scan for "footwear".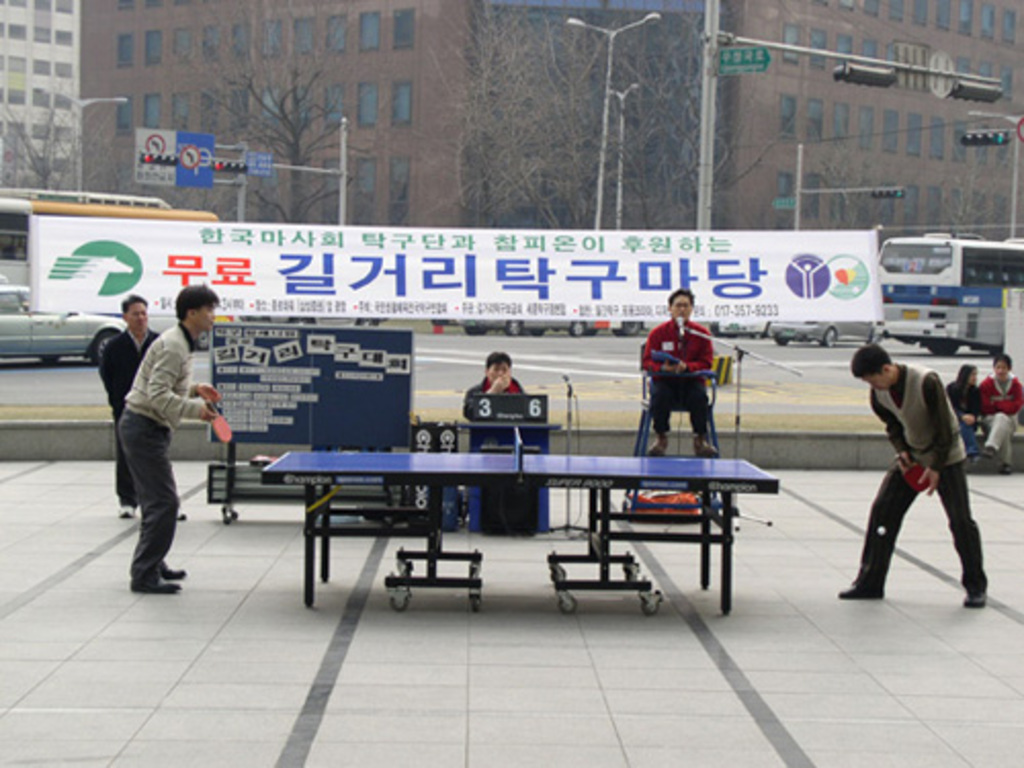
Scan result: Rect(961, 592, 987, 604).
